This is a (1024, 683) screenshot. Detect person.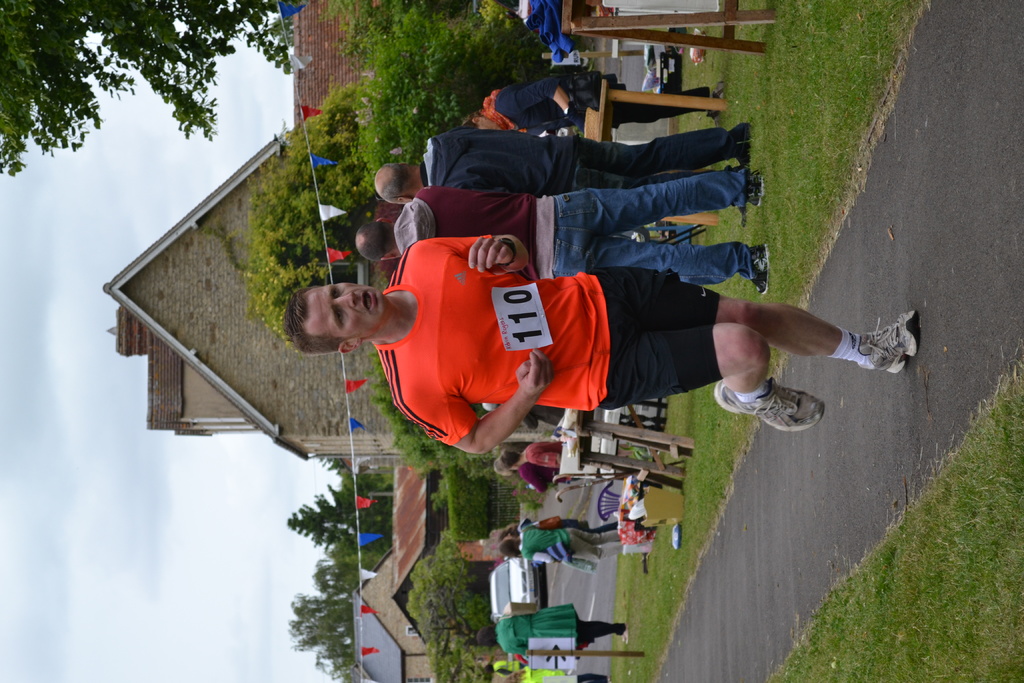
{"x1": 280, "y1": 231, "x2": 920, "y2": 433}.
